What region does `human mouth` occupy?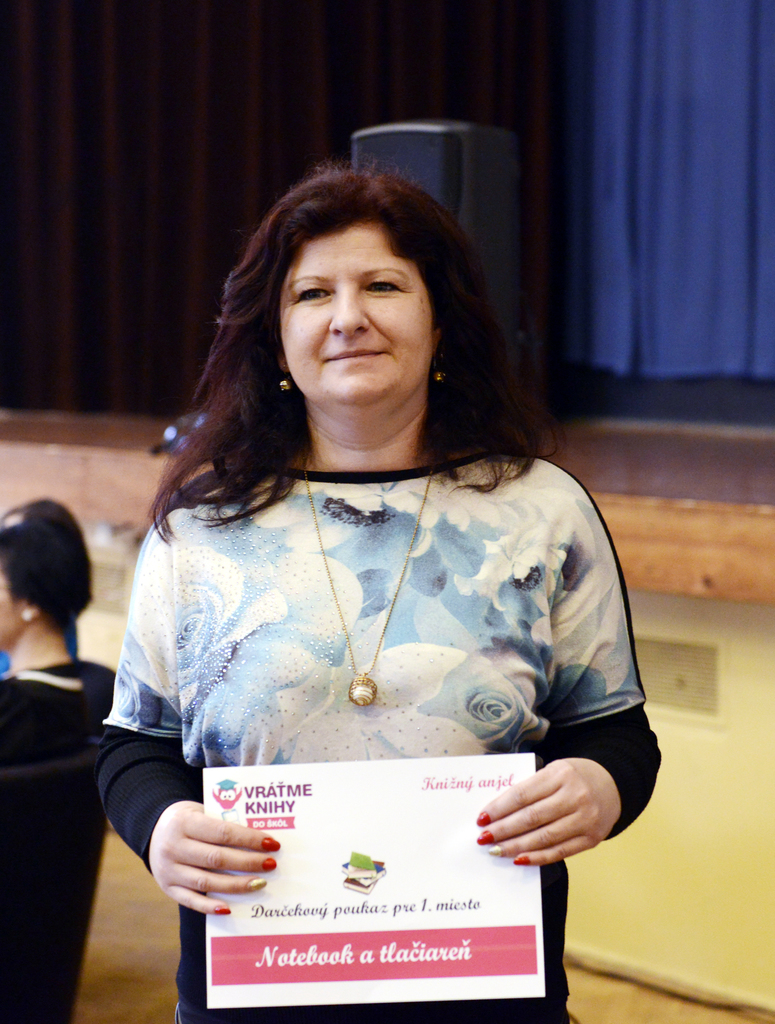
pyautogui.locateOnScreen(324, 347, 390, 366).
